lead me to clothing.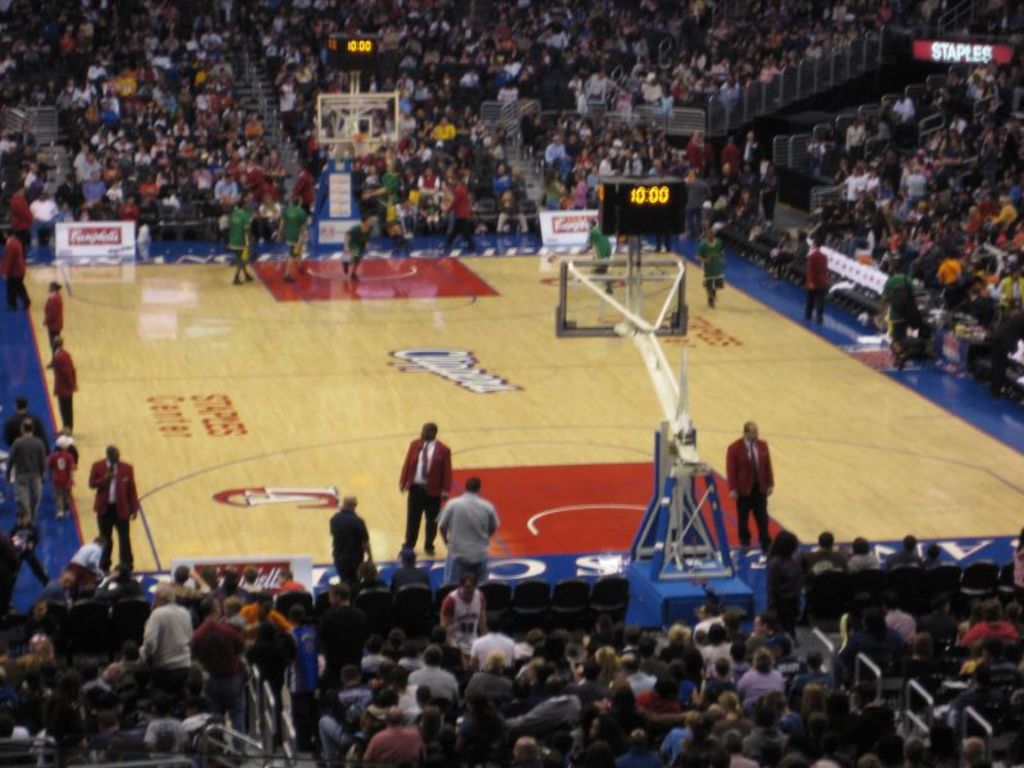
Lead to <bbox>12, 195, 40, 236</bbox>.
